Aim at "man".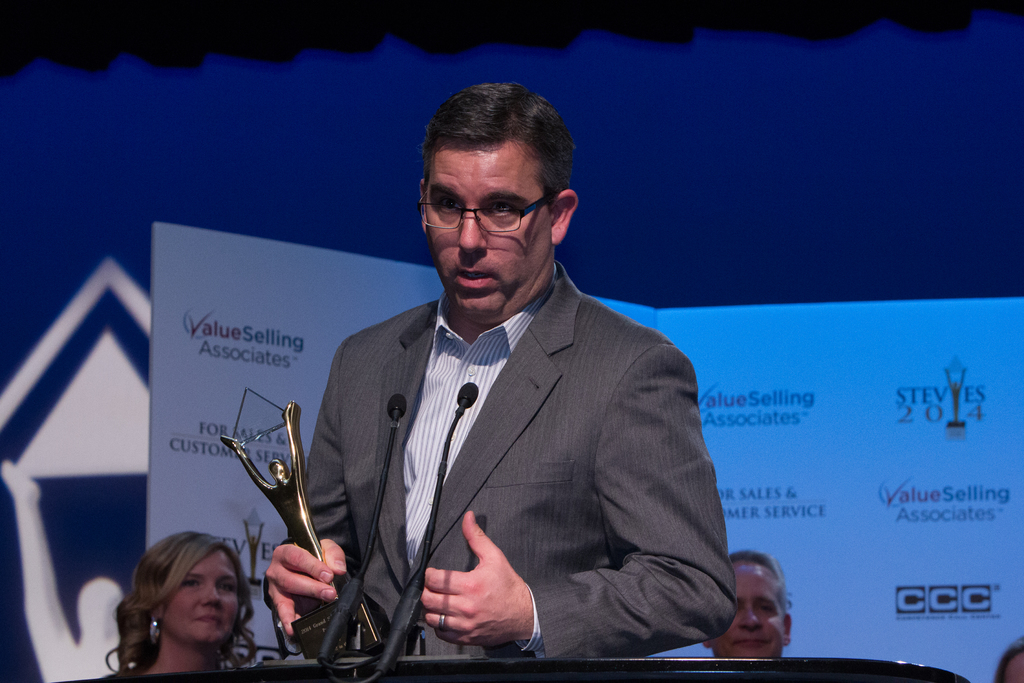
Aimed at bbox=[267, 76, 735, 659].
